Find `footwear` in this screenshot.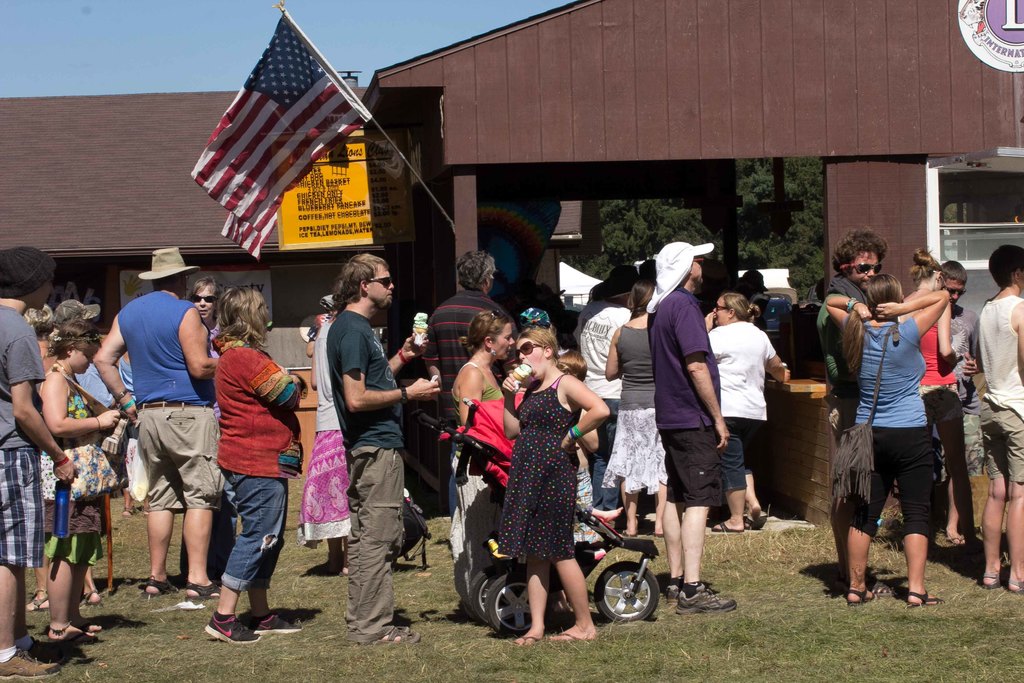
The bounding box for `footwear` is box=[980, 574, 1005, 588].
